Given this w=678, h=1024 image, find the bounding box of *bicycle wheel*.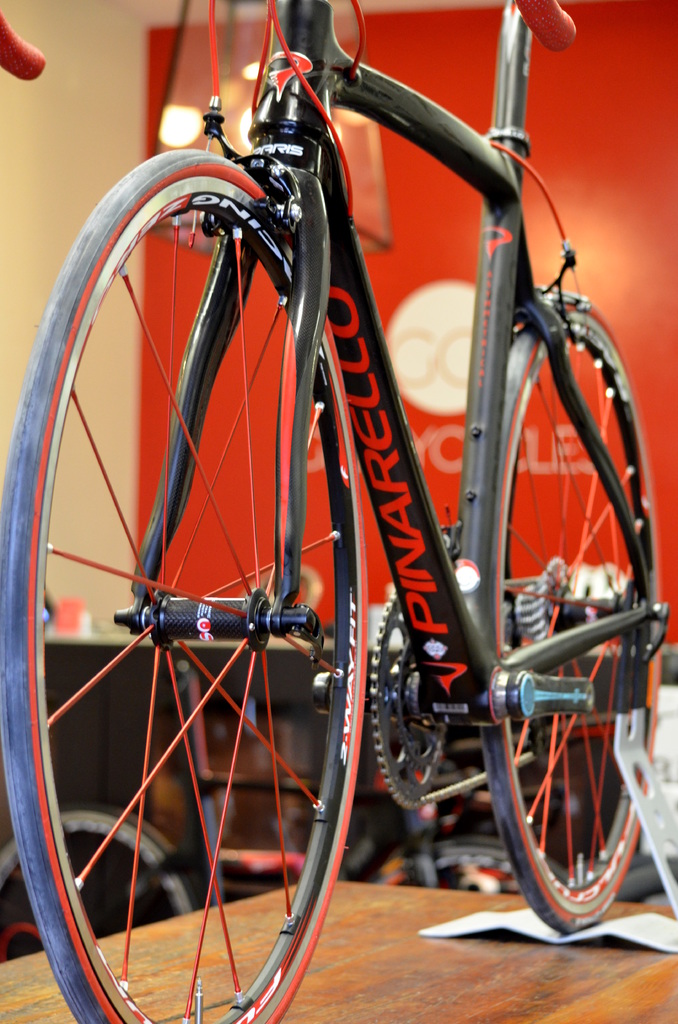
(x1=496, y1=308, x2=671, y2=933).
